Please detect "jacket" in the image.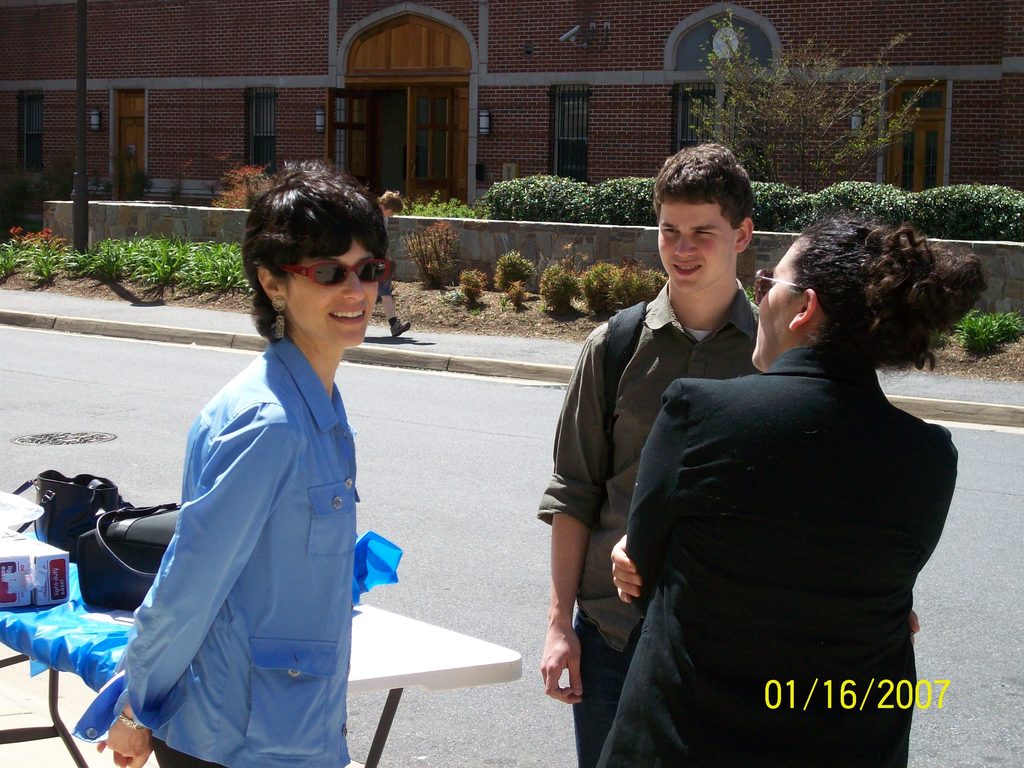
locate(0, 529, 404, 748).
